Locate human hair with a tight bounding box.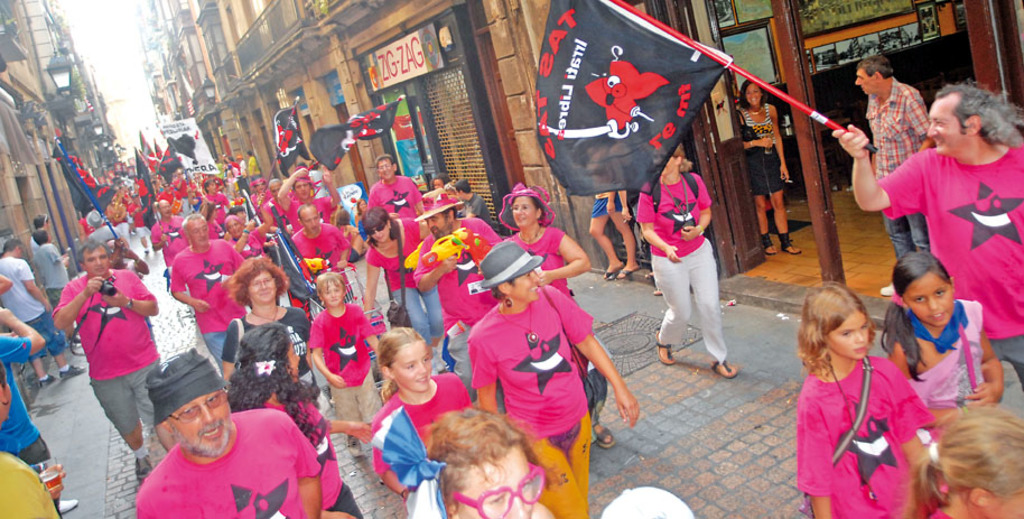
[230, 206, 243, 219].
